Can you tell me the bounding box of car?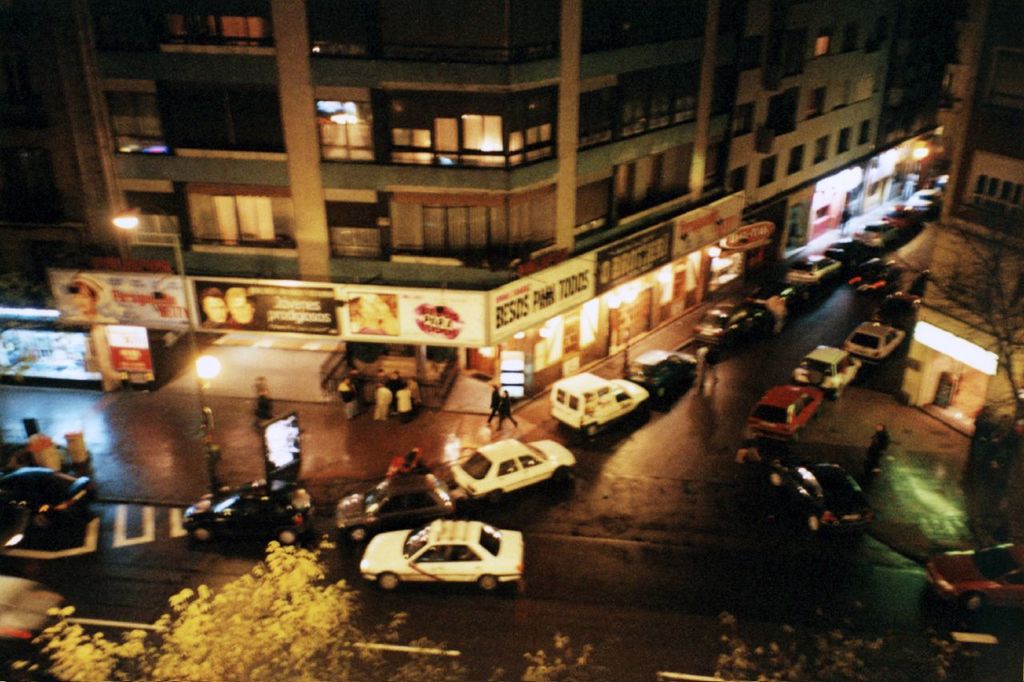
region(842, 323, 902, 363).
